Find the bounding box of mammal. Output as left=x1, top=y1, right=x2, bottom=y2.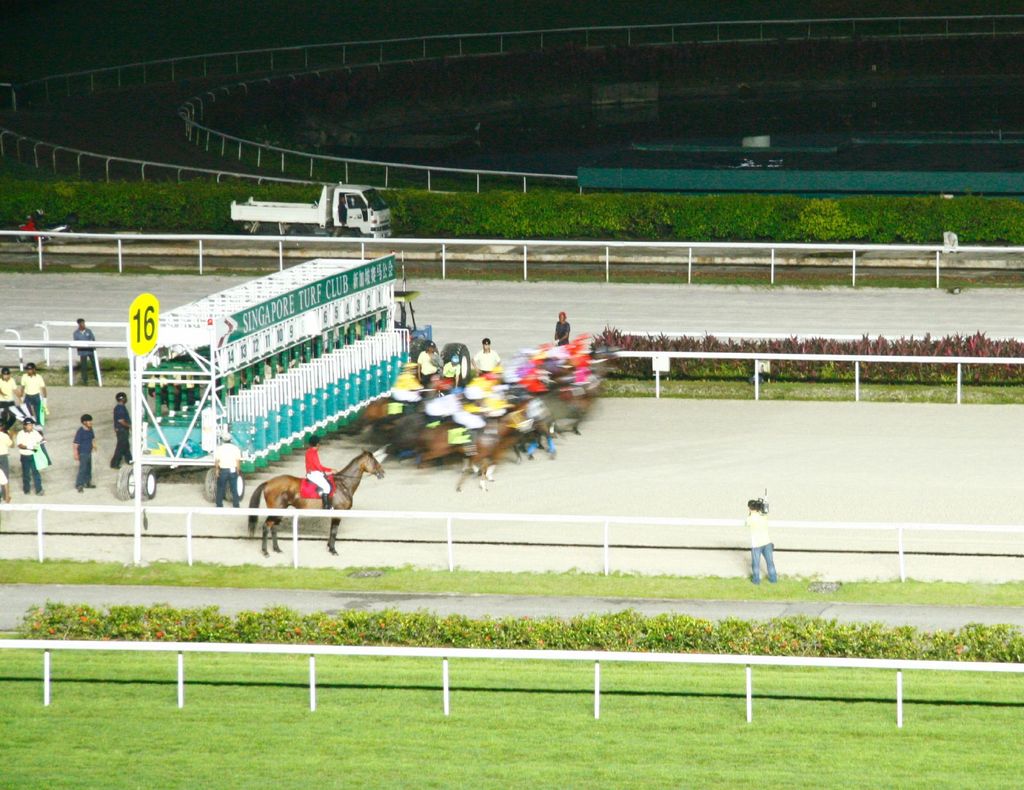
left=71, top=413, right=99, bottom=493.
